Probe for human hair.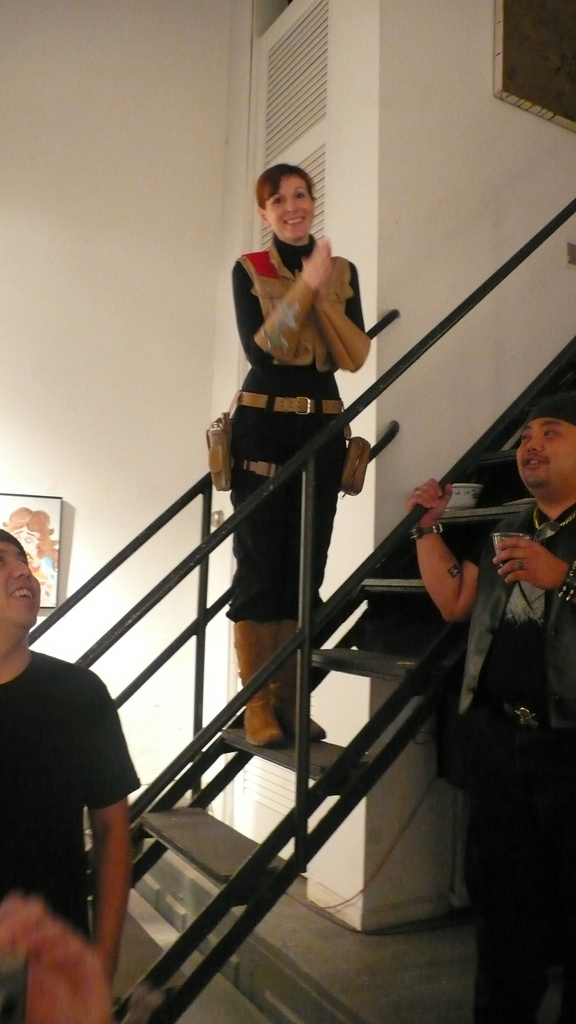
Probe result: 250/164/310/205.
